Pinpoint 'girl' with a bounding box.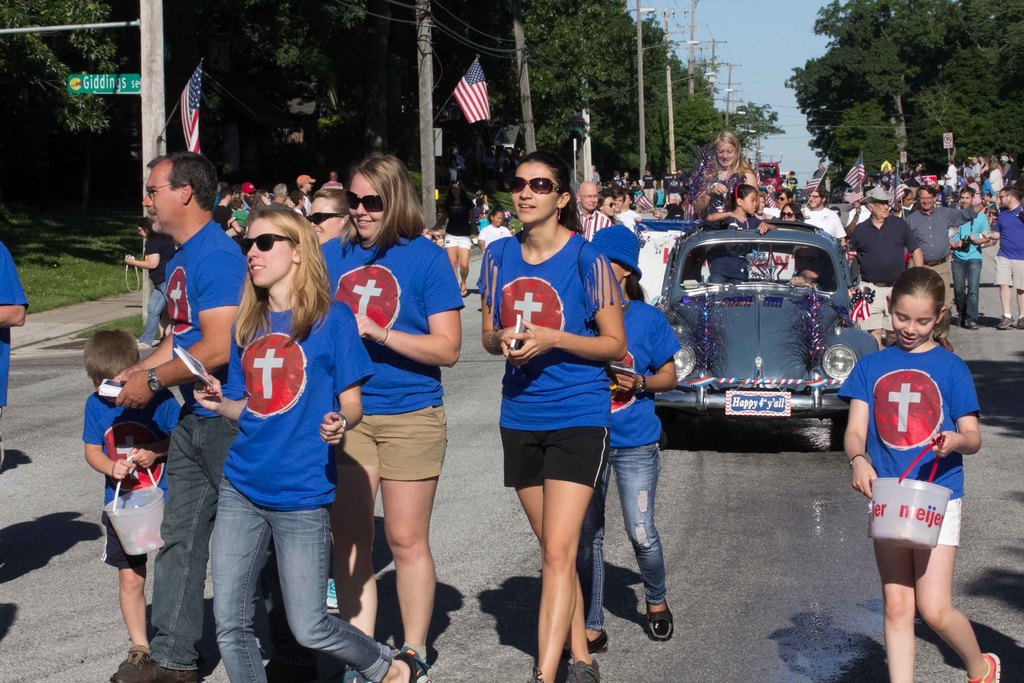
left=776, top=199, right=801, bottom=220.
